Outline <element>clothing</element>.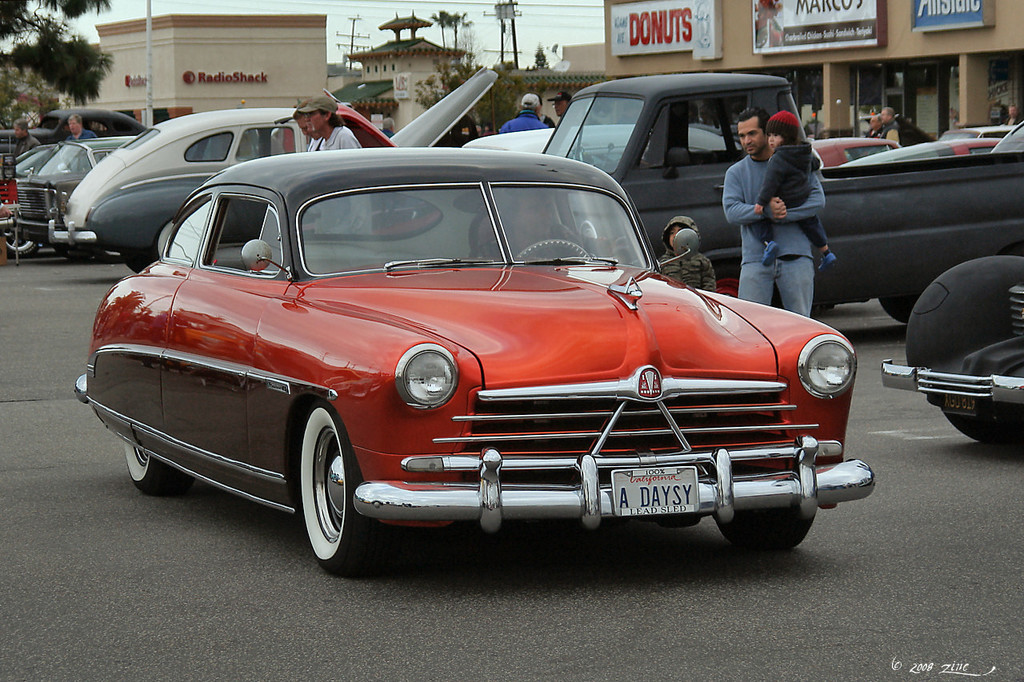
Outline: (500, 109, 546, 130).
